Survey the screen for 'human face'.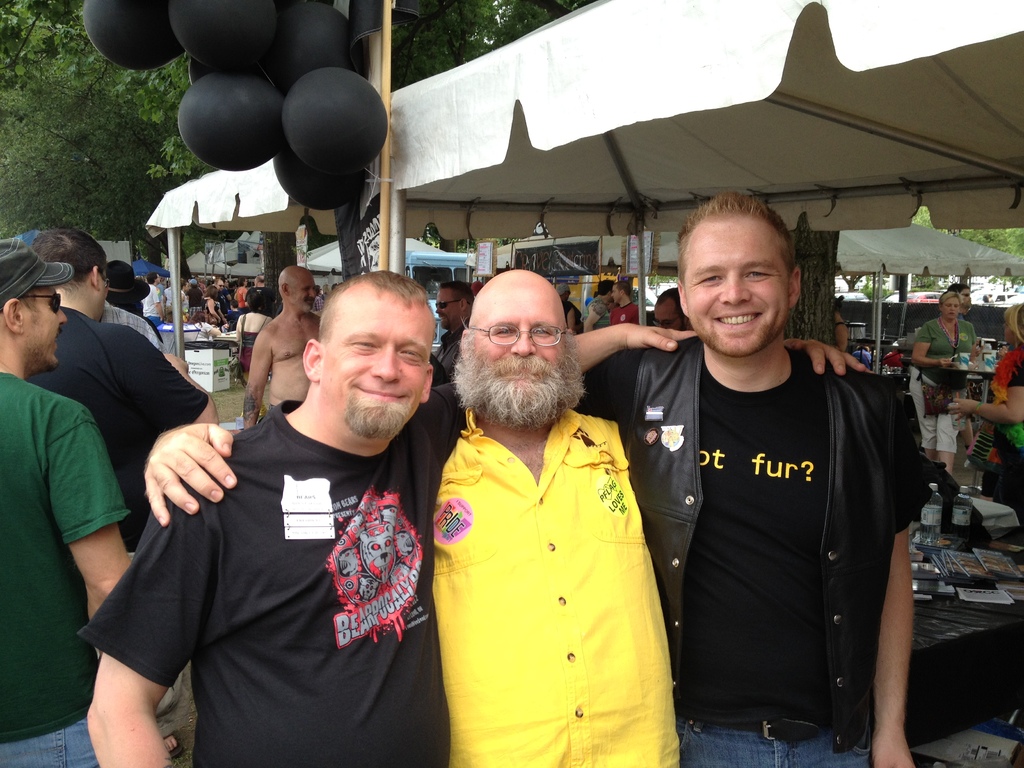
Survey found: pyautogui.locateOnScreen(689, 207, 794, 363).
